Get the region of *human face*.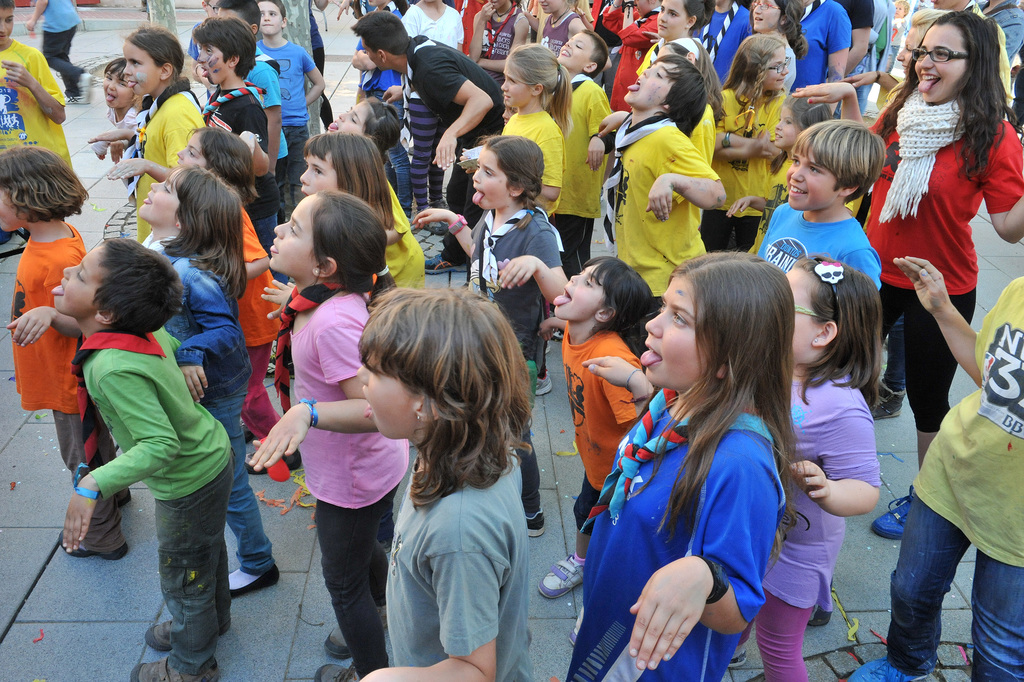
bbox(124, 44, 162, 96).
